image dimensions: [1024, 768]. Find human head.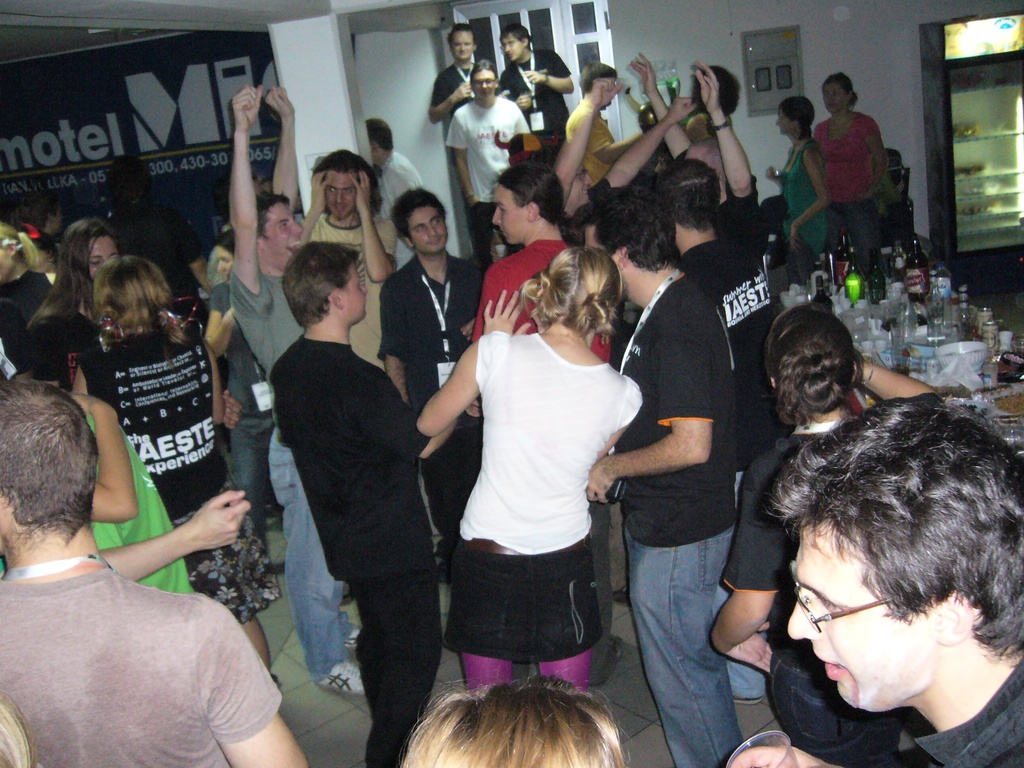
[left=0, top=378, right=102, bottom=557].
